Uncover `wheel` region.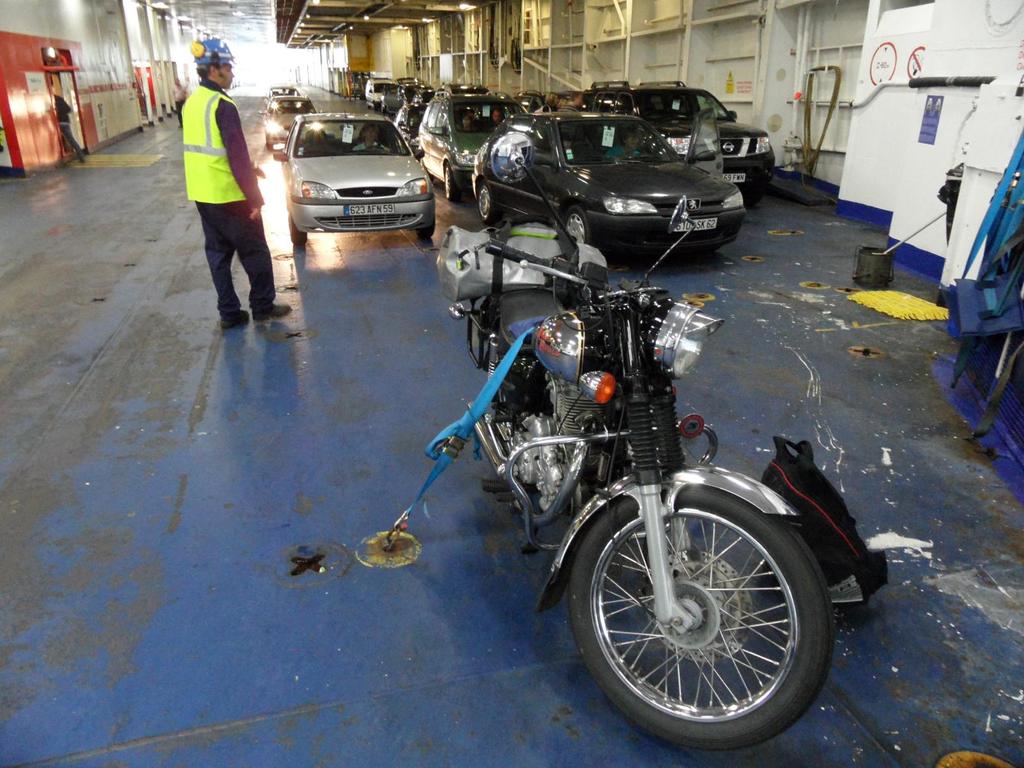
Uncovered: (563,205,589,240).
